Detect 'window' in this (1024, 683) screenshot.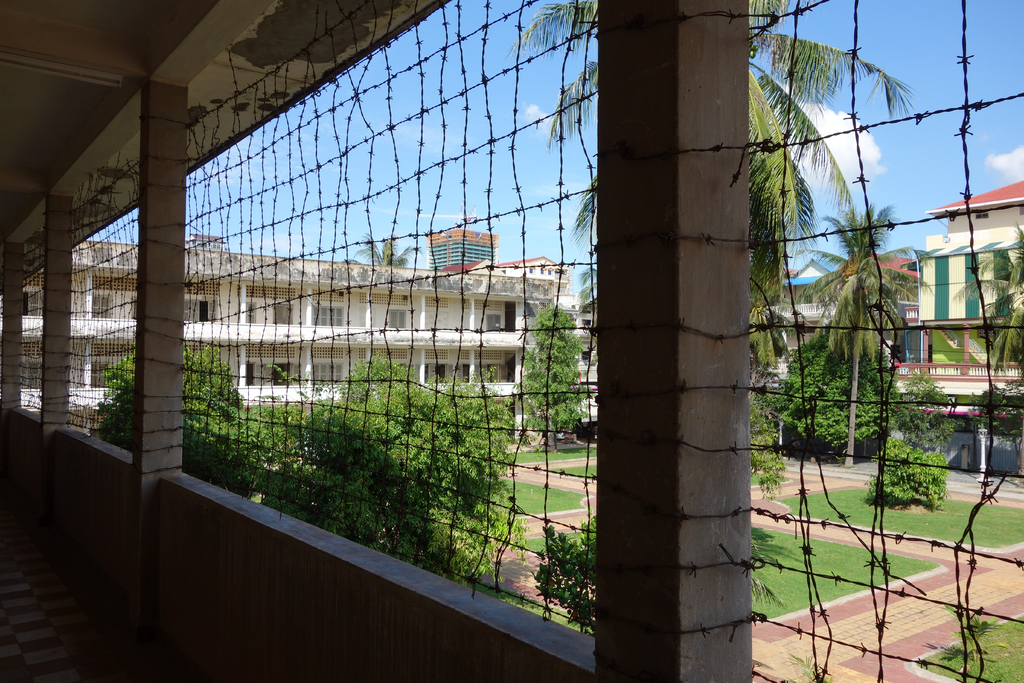
Detection: <region>488, 312, 504, 333</region>.
